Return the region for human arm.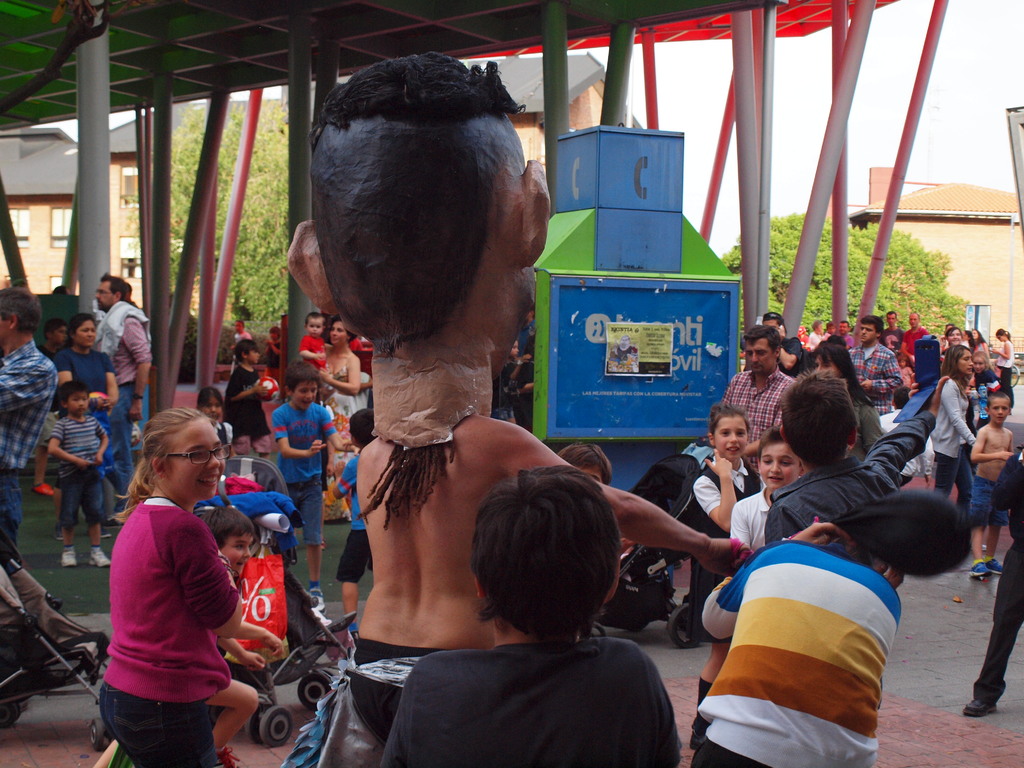
[739, 422, 792, 450].
